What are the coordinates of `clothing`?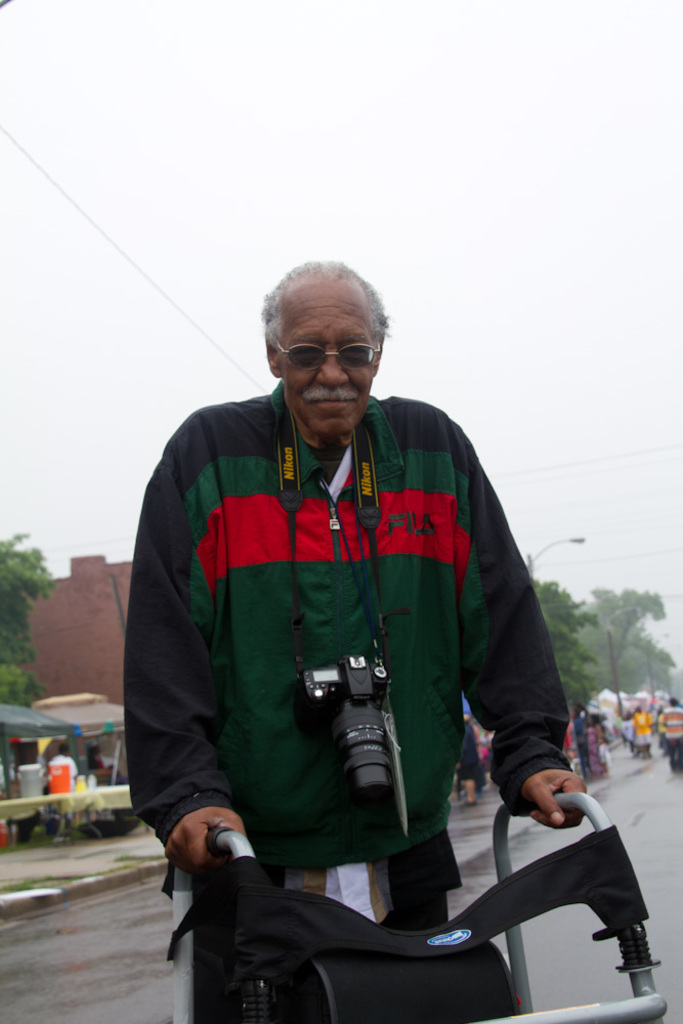
bbox(119, 372, 571, 936).
